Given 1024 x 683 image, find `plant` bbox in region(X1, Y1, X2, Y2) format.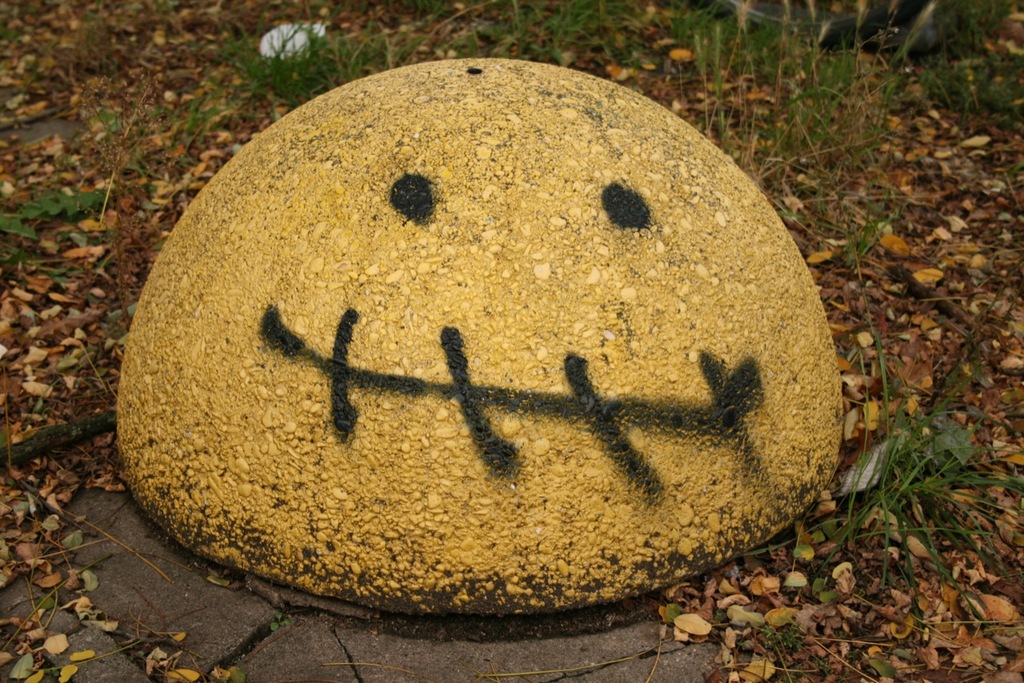
region(85, 90, 171, 182).
